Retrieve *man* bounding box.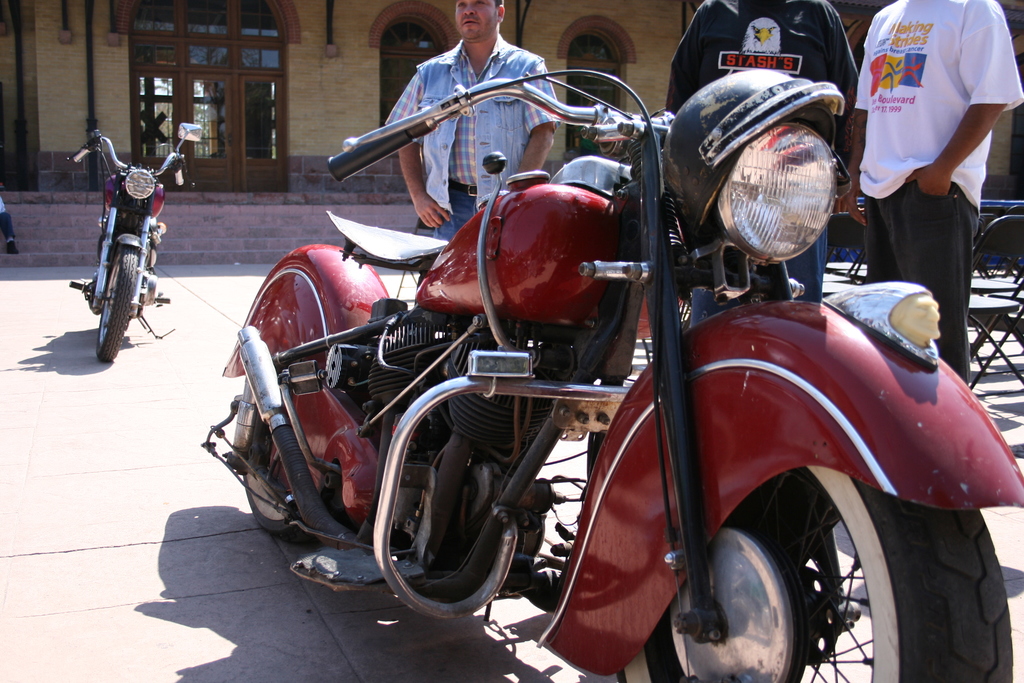
Bounding box: left=669, top=0, right=856, bottom=265.
